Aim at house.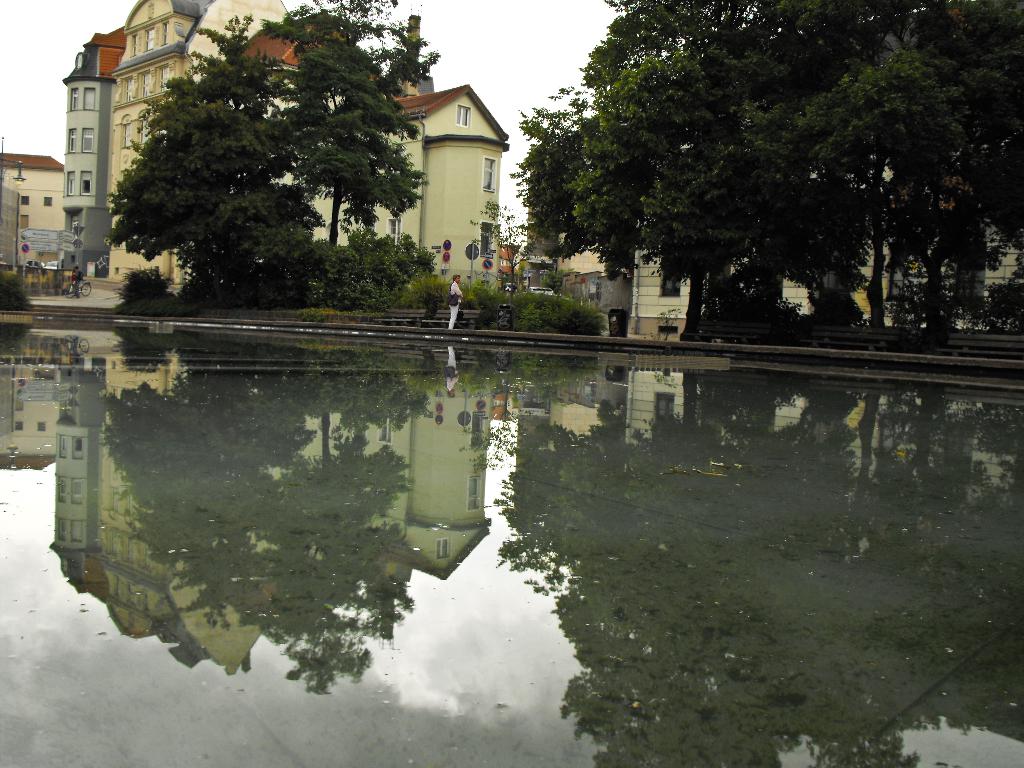
Aimed at box=[545, 229, 691, 340].
